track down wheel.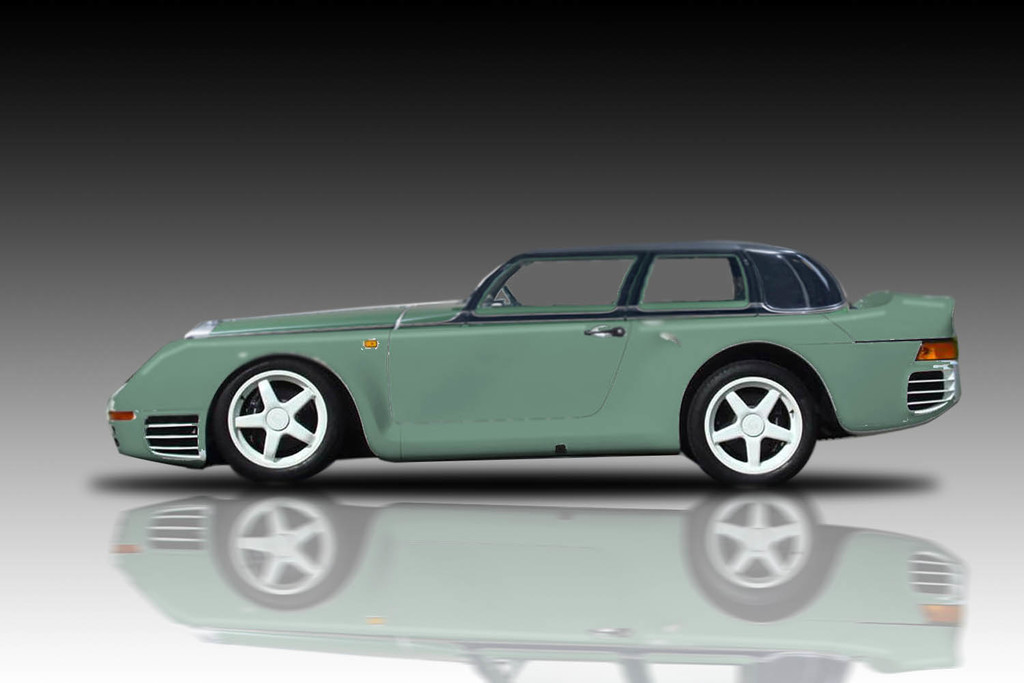
Tracked to 679 355 816 489.
